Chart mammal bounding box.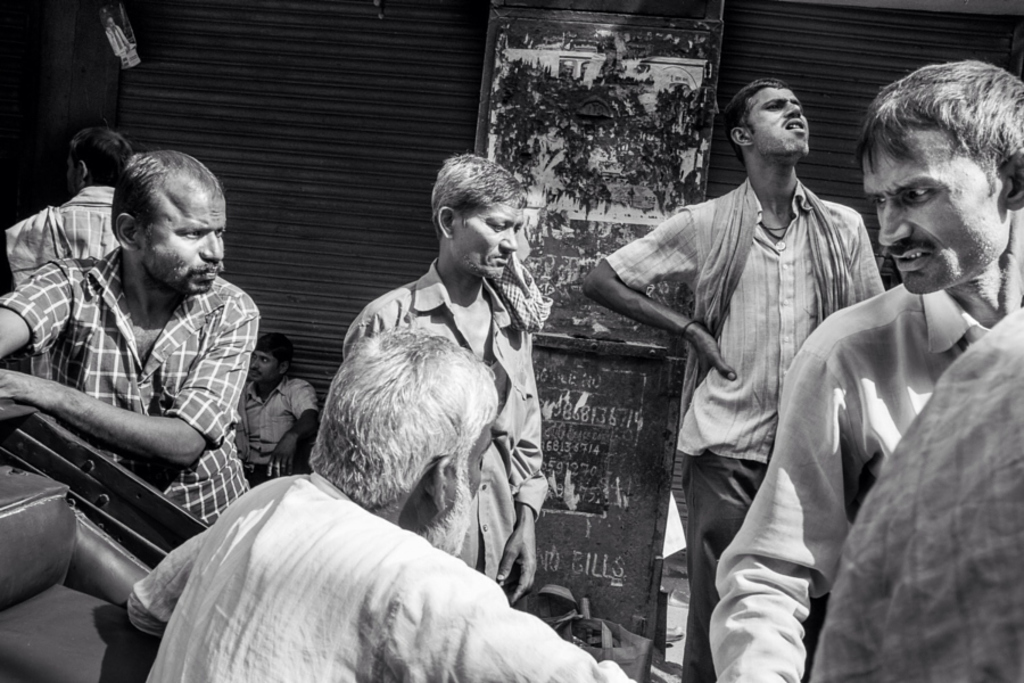
Charted: bbox=(0, 154, 264, 527).
